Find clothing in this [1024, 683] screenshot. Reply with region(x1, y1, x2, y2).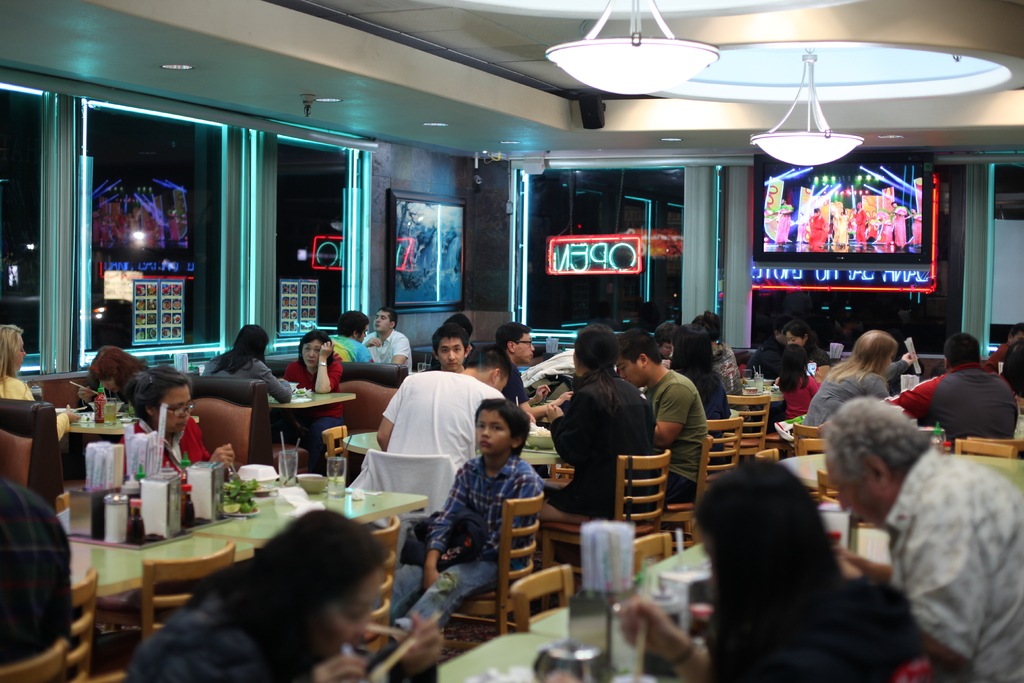
region(778, 378, 821, 421).
